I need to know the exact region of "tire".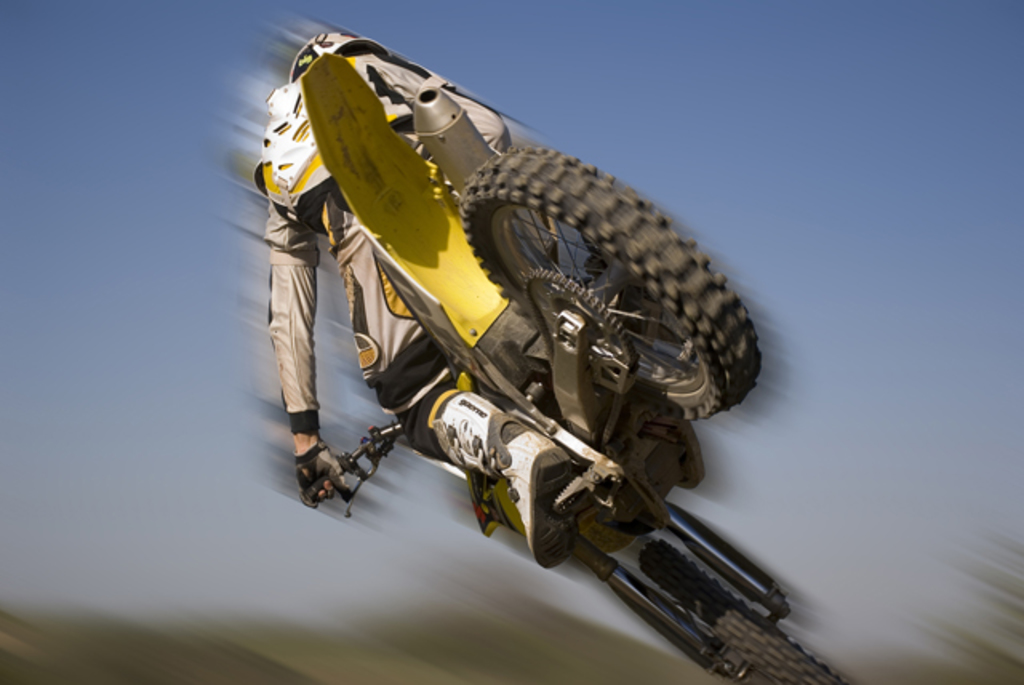
Region: [632, 538, 856, 683].
